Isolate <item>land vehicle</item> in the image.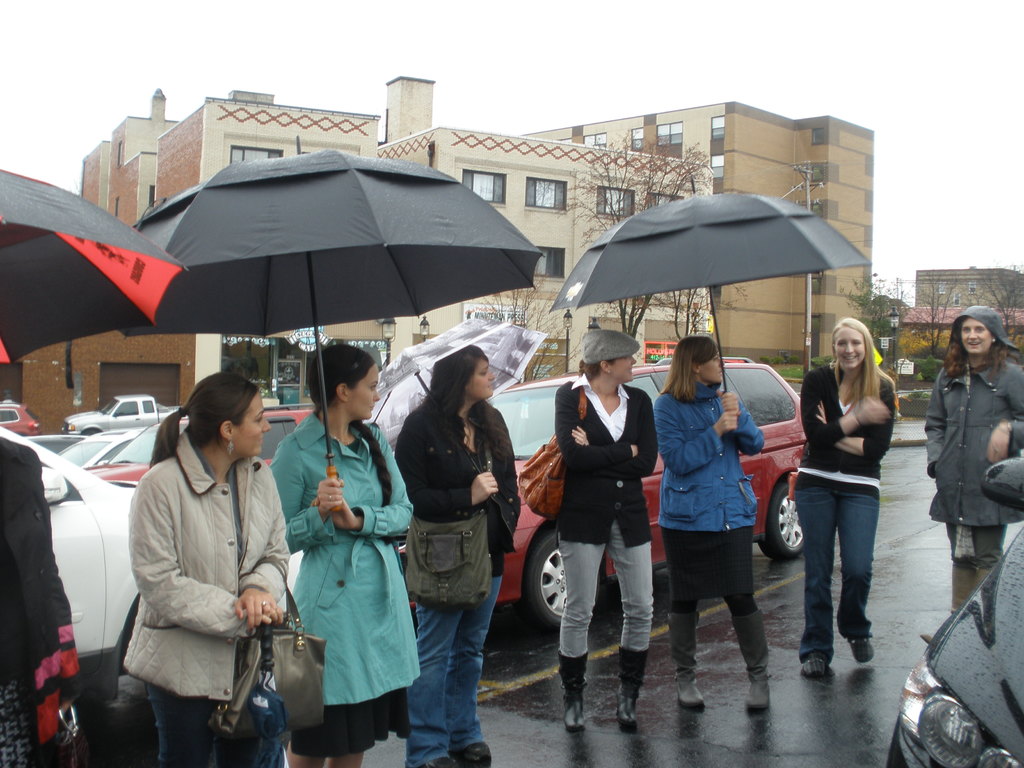
Isolated region: bbox(888, 452, 1023, 767).
